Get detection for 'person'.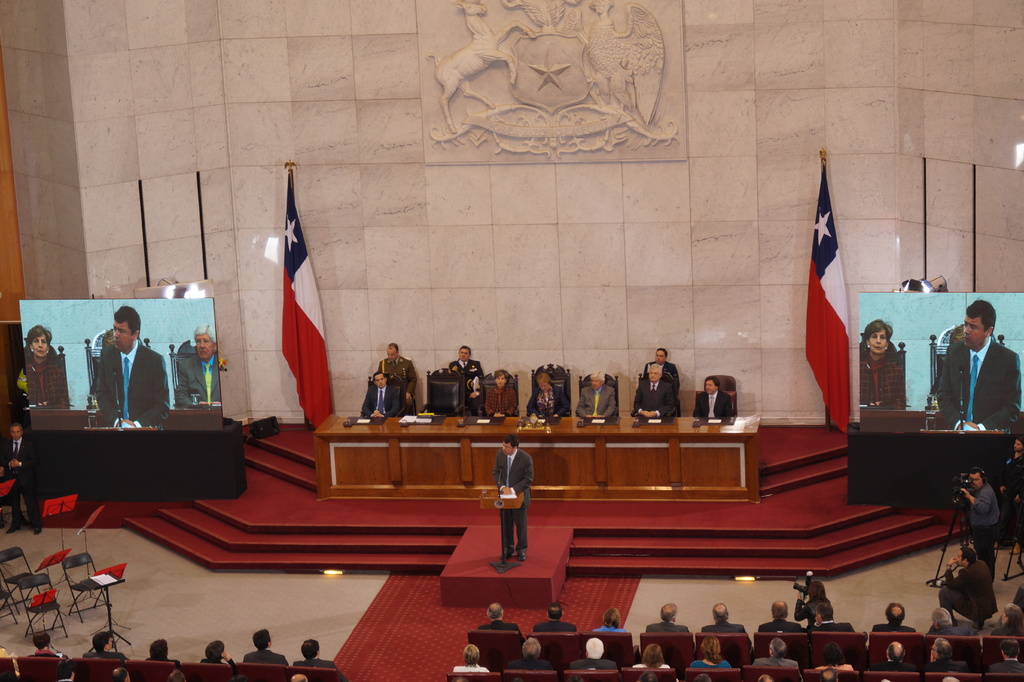
Detection: 481,369,518,424.
